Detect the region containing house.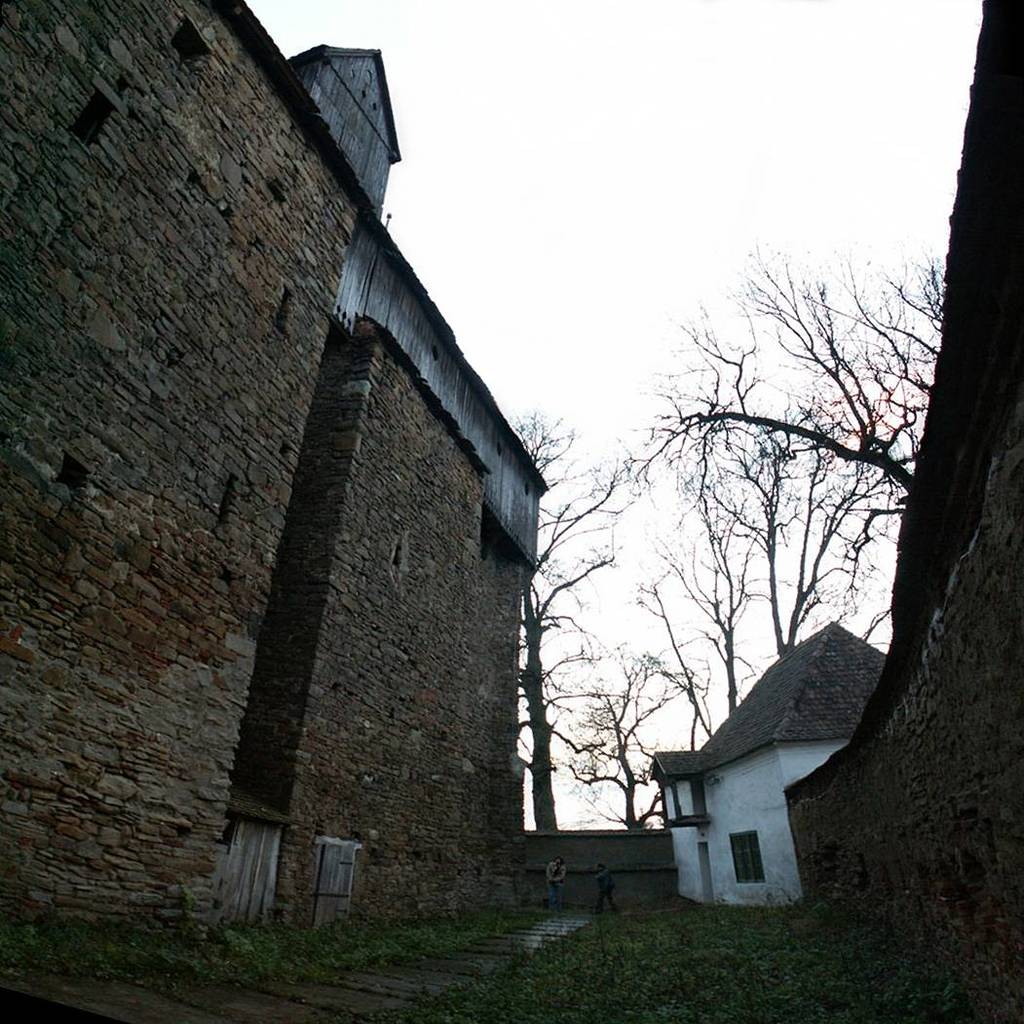
left=611, top=623, right=890, bottom=911.
